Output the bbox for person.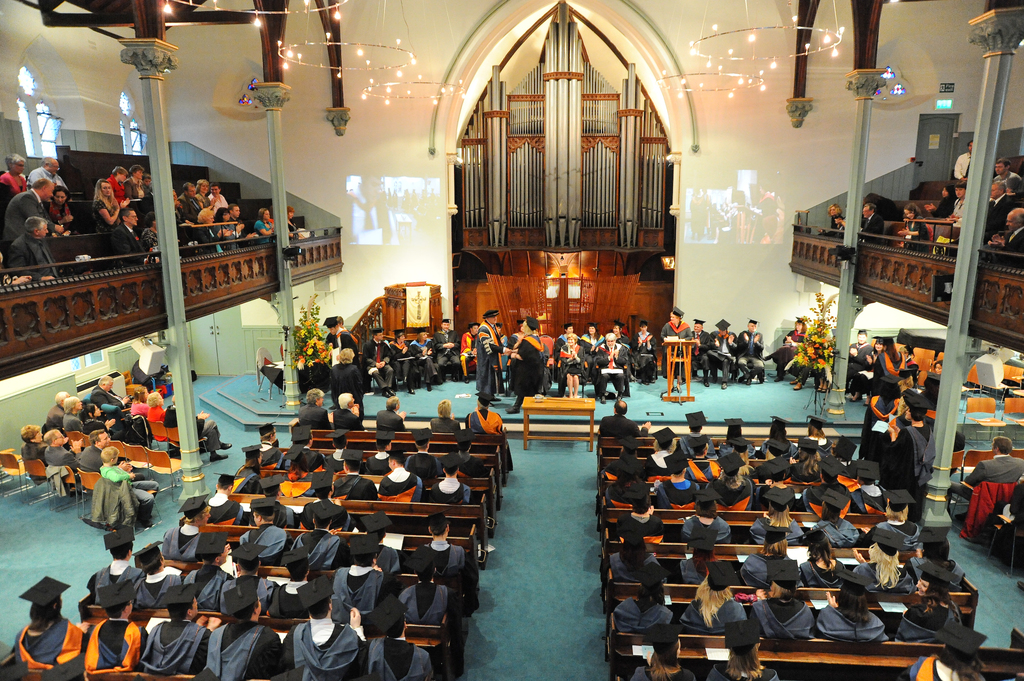
left=848, top=334, right=886, bottom=404.
